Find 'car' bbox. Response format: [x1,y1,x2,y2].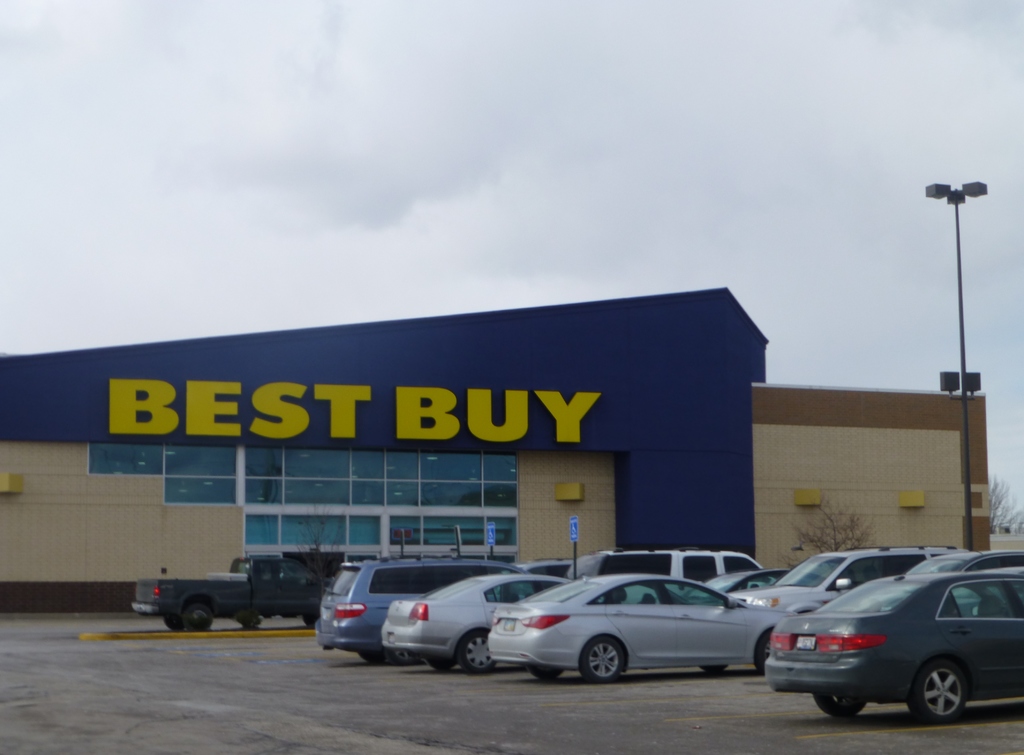
[317,552,509,667].
